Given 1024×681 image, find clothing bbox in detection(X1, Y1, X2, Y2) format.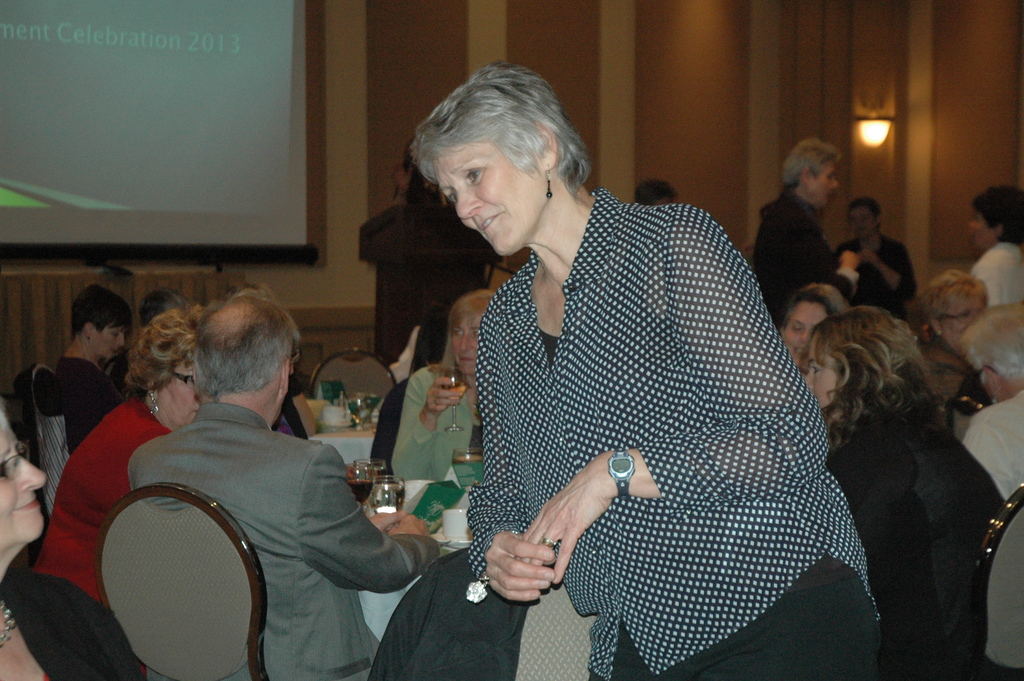
detection(972, 241, 1023, 301).
